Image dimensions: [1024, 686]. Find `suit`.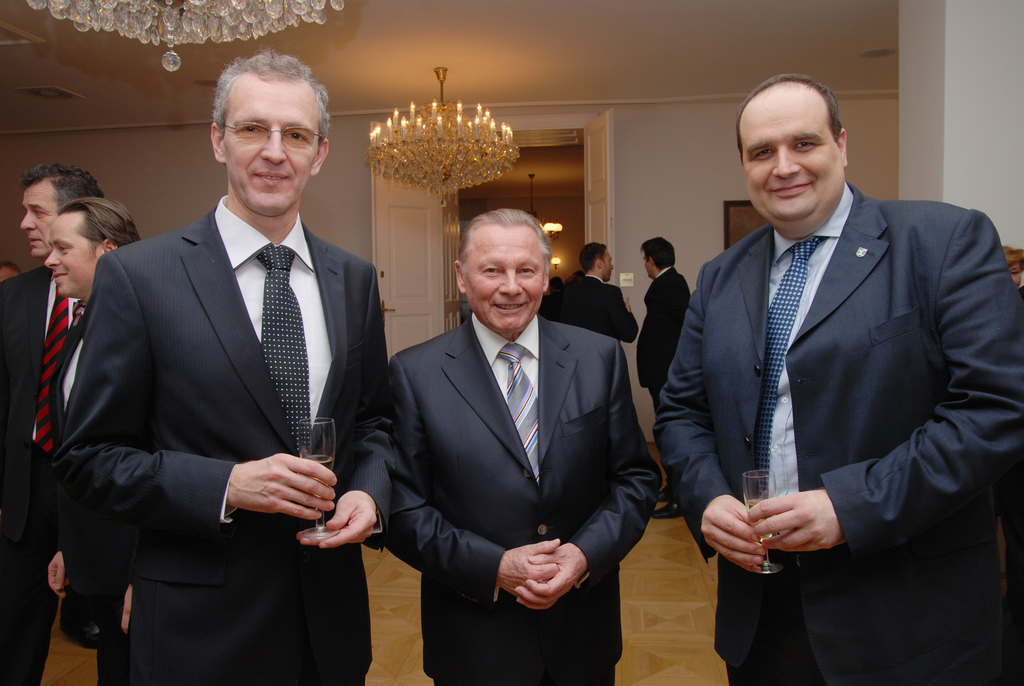
(left=385, top=311, right=654, bottom=685).
